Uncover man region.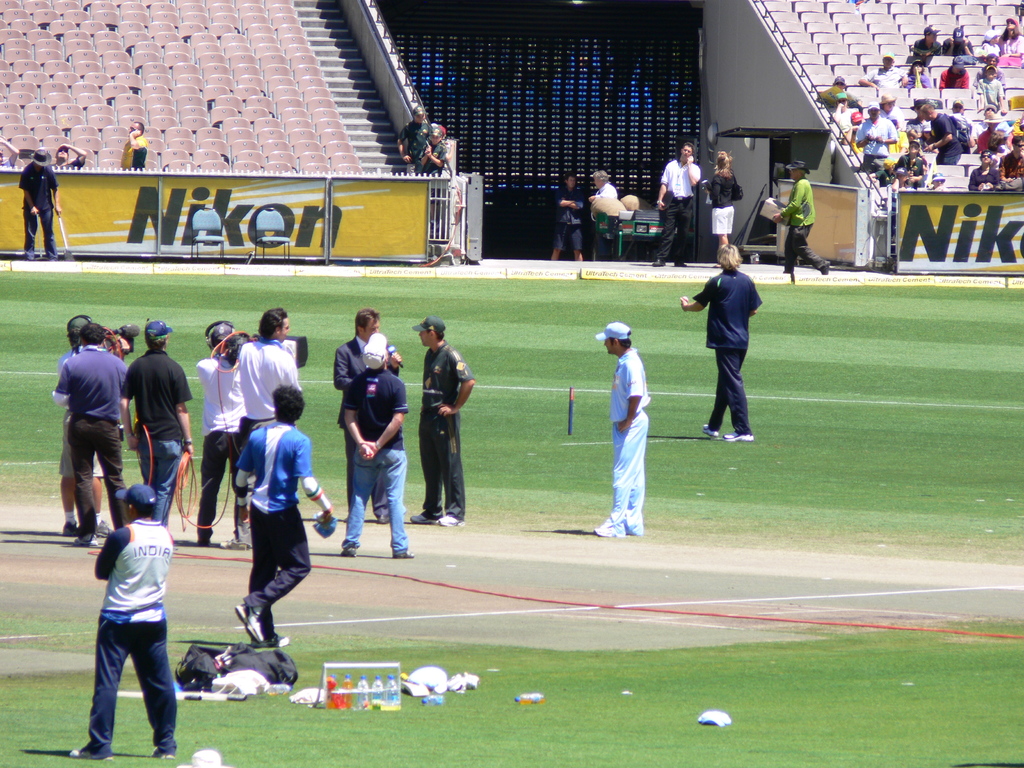
Uncovered: x1=589 y1=320 x2=646 y2=538.
